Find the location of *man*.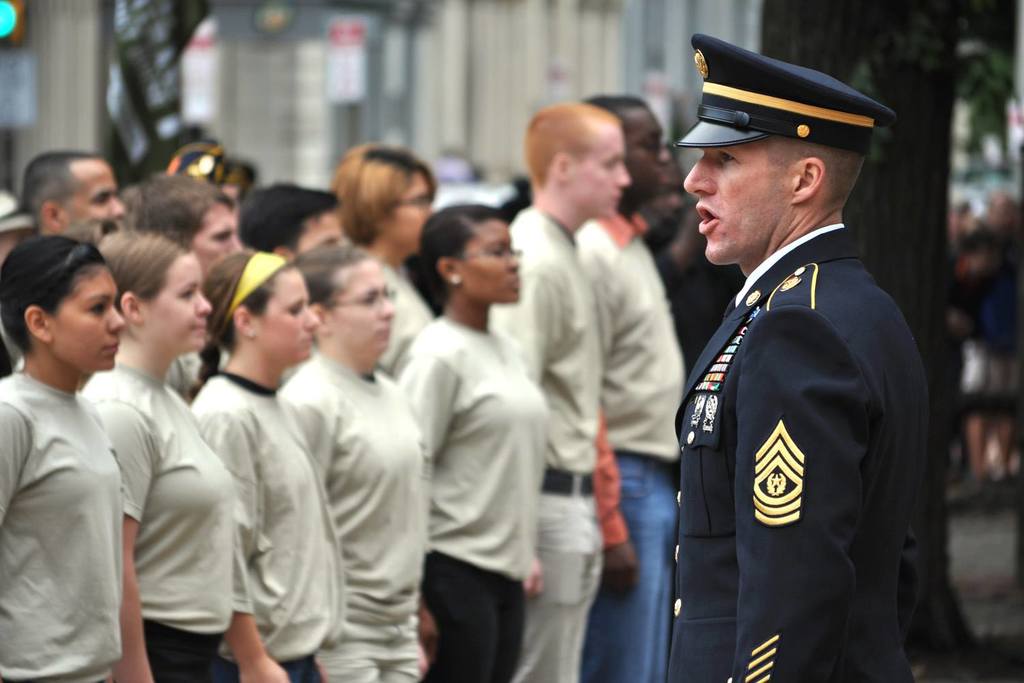
Location: {"x1": 483, "y1": 99, "x2": 629, "y2": 682}.
